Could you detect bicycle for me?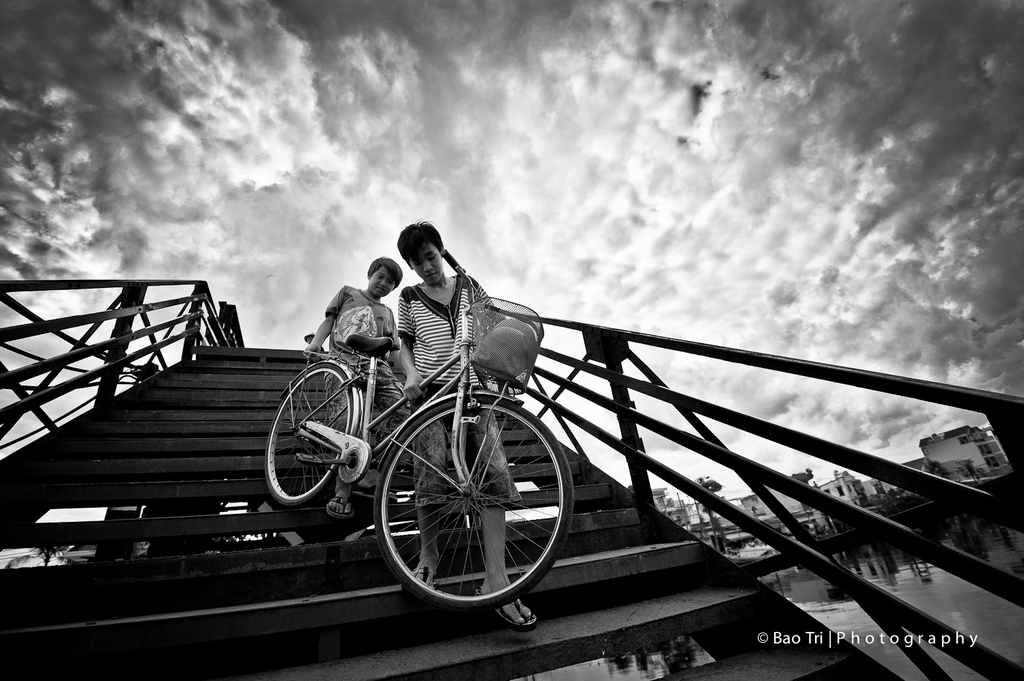
Detection result: 264 240 576 615.
